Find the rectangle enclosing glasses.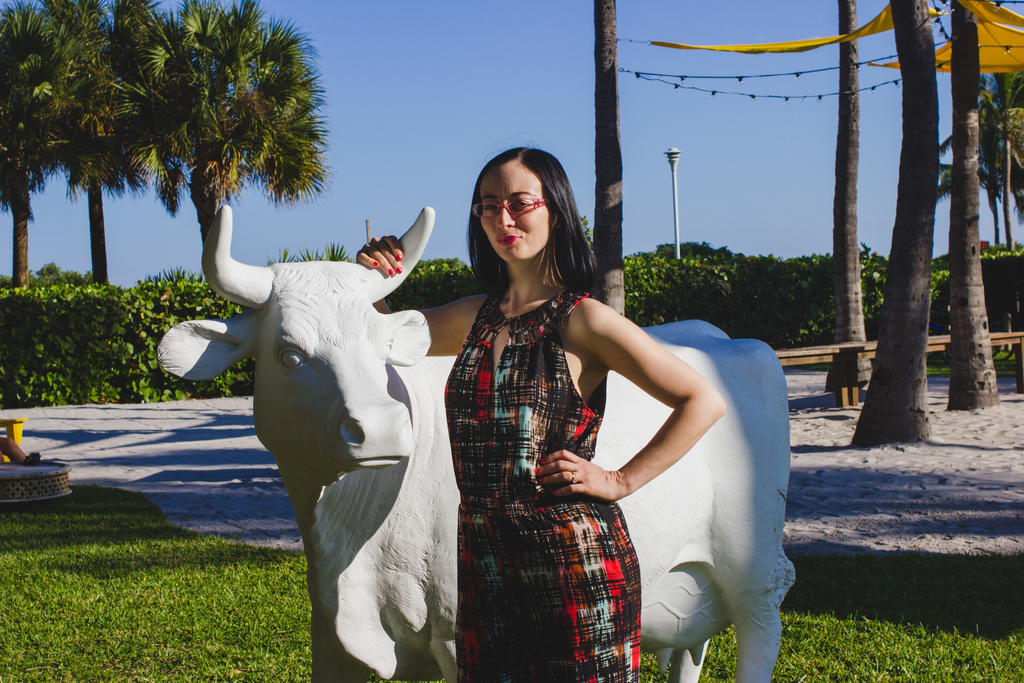
detection(469, 197, 553, 219).
